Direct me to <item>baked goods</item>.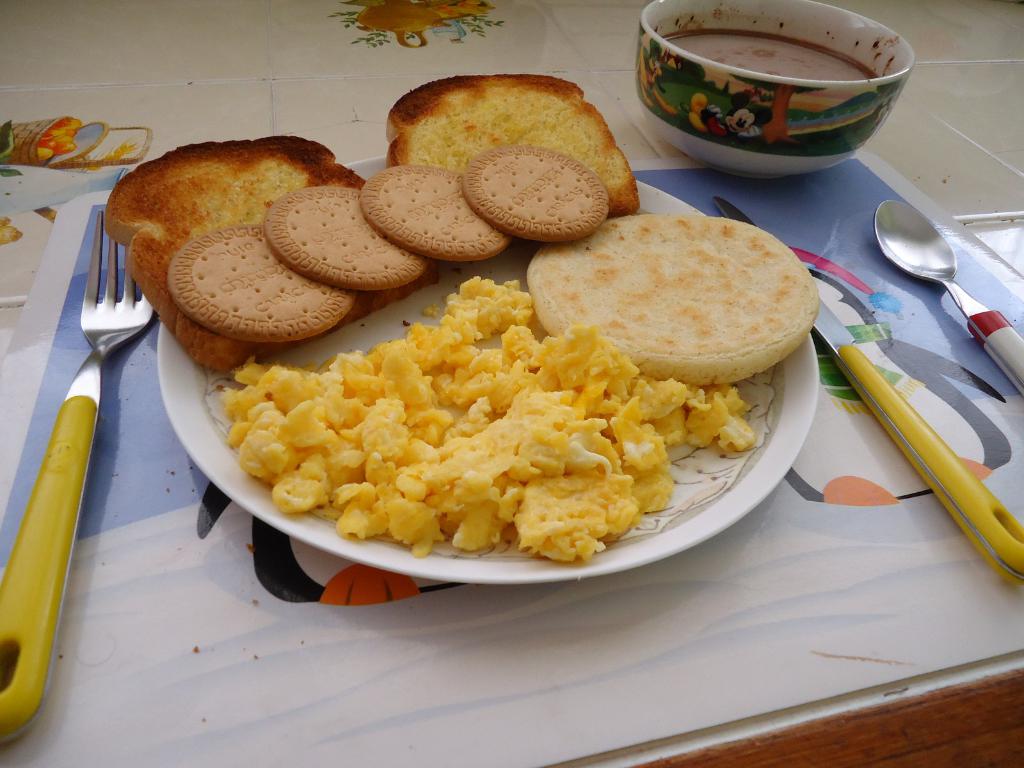
Direction: <region>383, 63, 643, 220</region>.
